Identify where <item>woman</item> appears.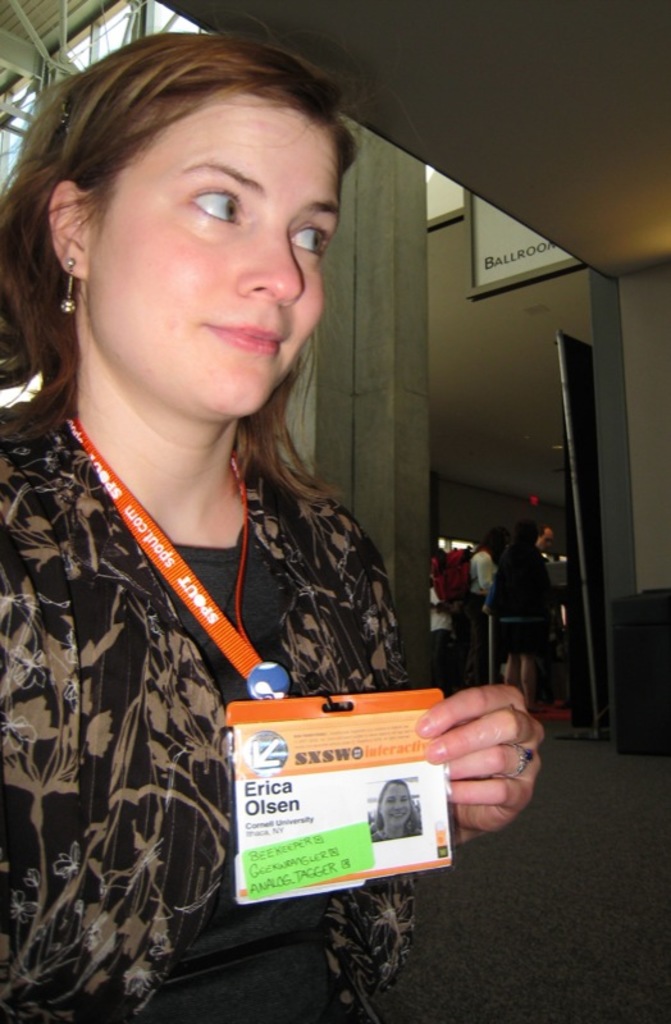
Appears at <box>0,68,426,899</box>.
